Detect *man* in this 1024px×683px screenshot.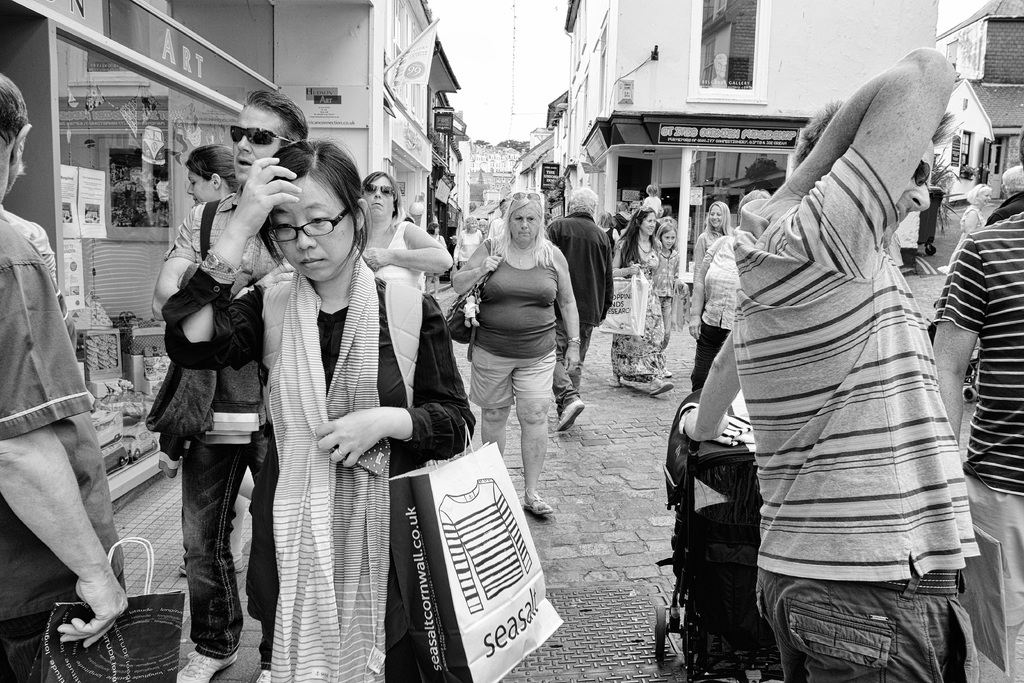
Detection: {"left": 0, "top": 68, "right": 131, "bottom": 682}.
